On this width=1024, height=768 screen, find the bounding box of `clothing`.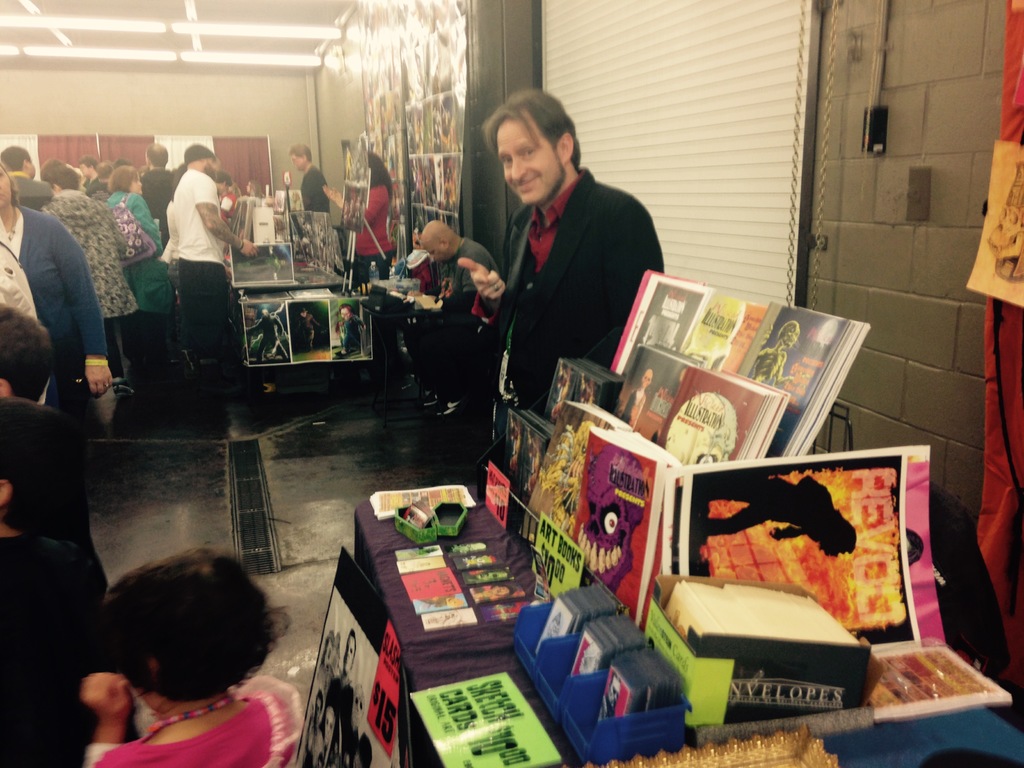
Bounding box: Rect(0, 394, 115, 592).
